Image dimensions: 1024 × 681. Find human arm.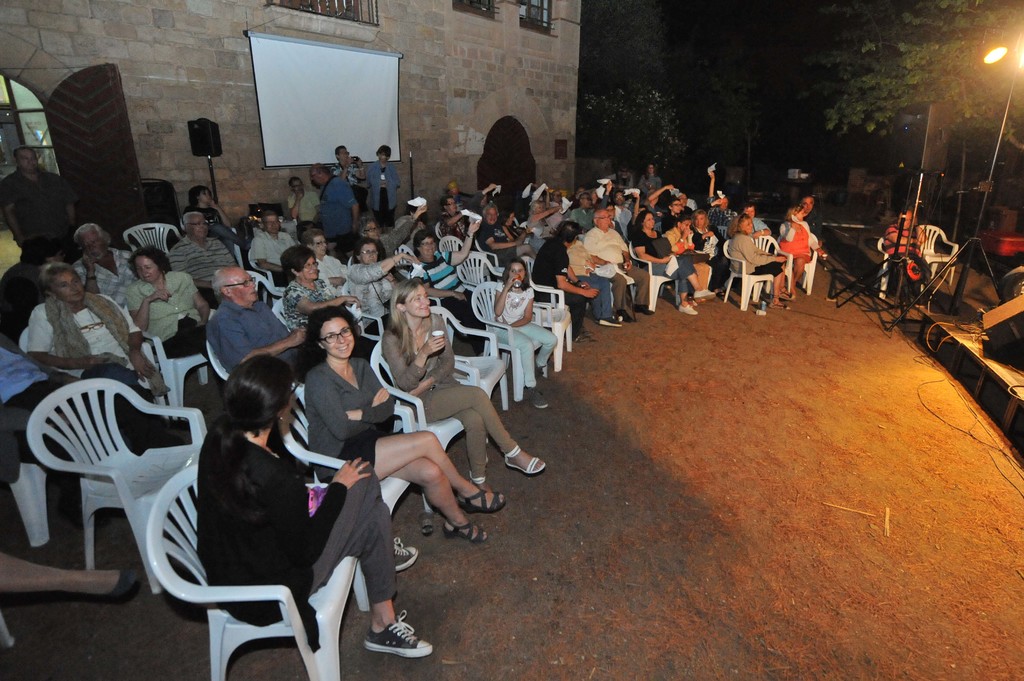
l=318, t=363, r=392, b=449.
